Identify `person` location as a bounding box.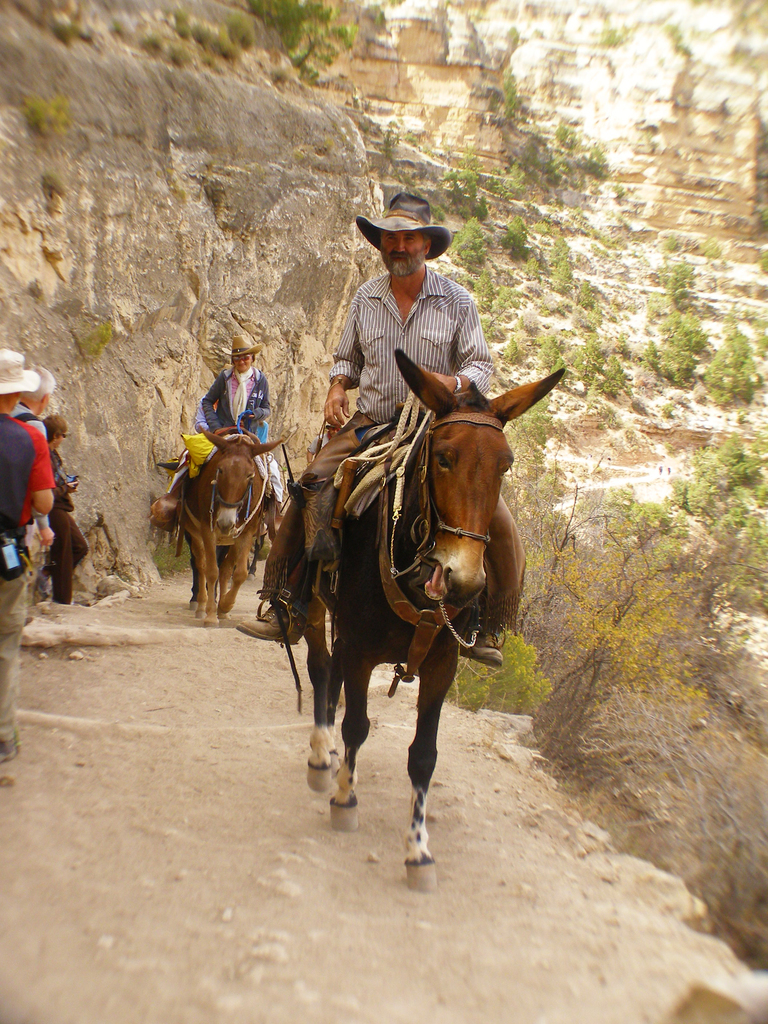
17,364,54,431.
